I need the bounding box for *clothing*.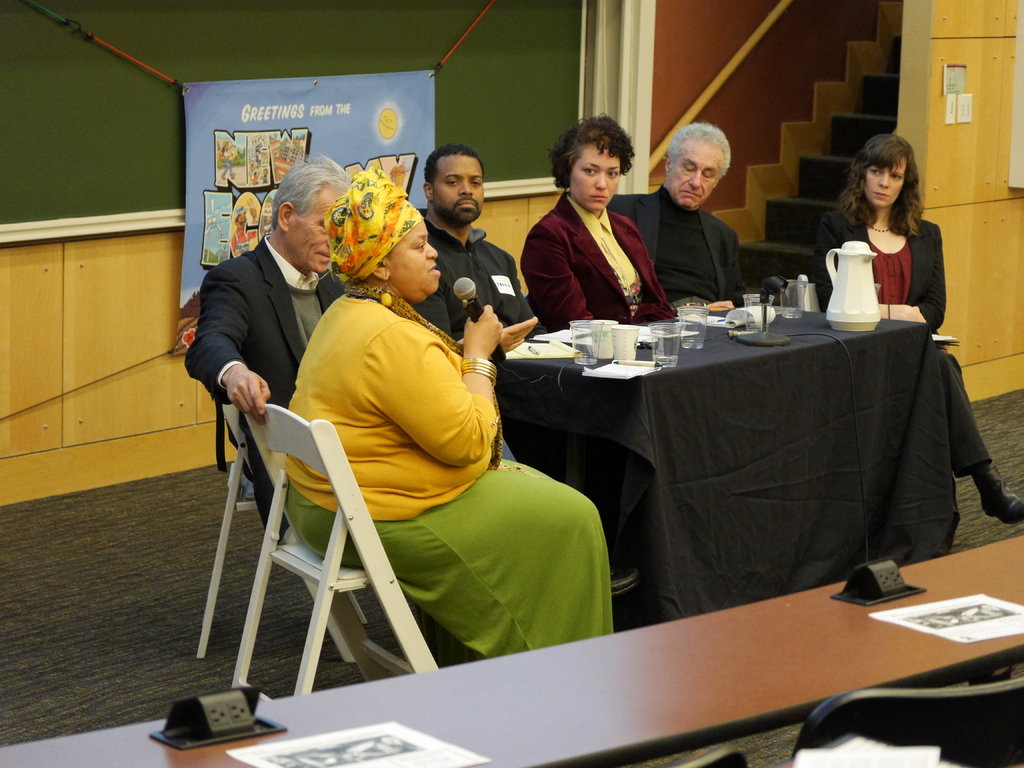
Here it is: rect(810, 207, 992, 477).
